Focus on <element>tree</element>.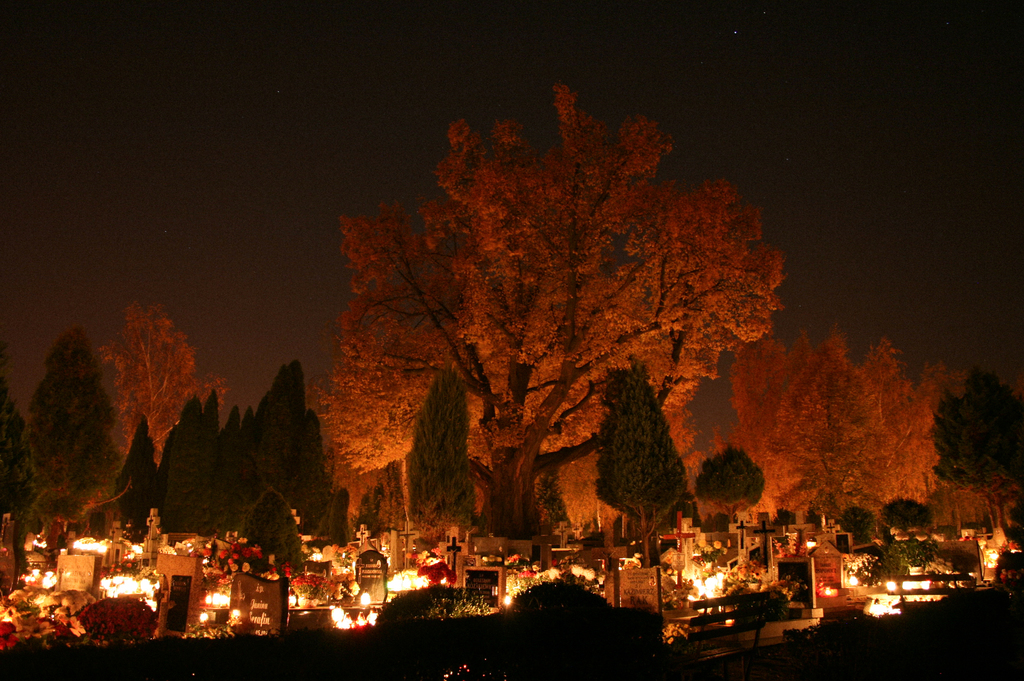
Focused at {"x1": 323, "y1": 93, "x2": 764, "y2": 554}.
